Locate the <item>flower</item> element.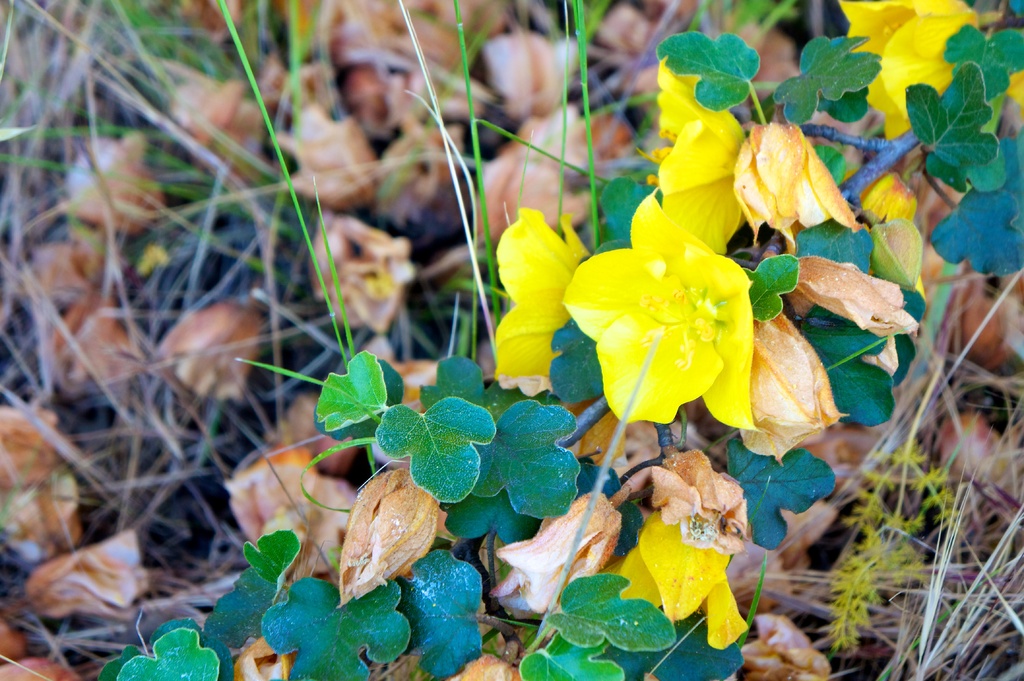
Element bbox: rect(732, 115, 855, 251).
